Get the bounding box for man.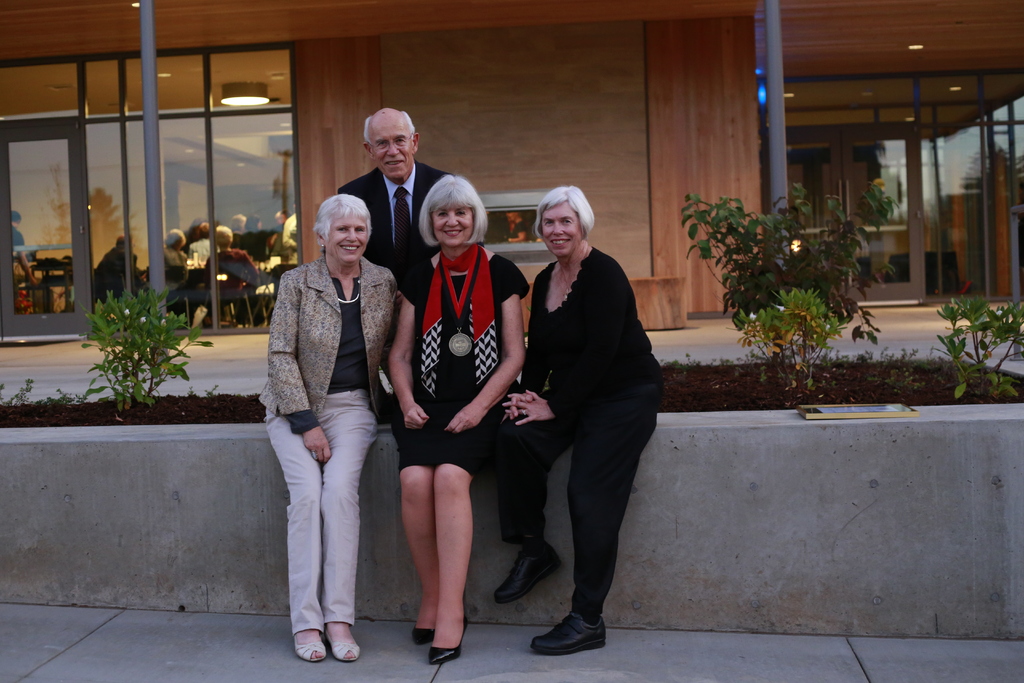
Rect(10, 208, 36, 288).
